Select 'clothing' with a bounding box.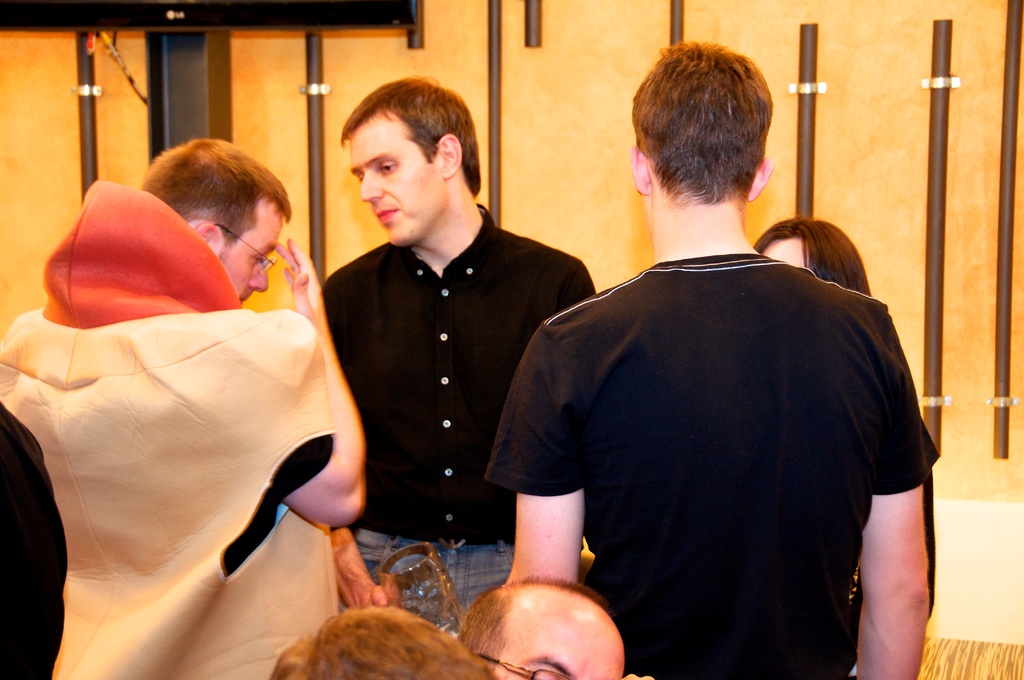
531, 200, 927, 668.
